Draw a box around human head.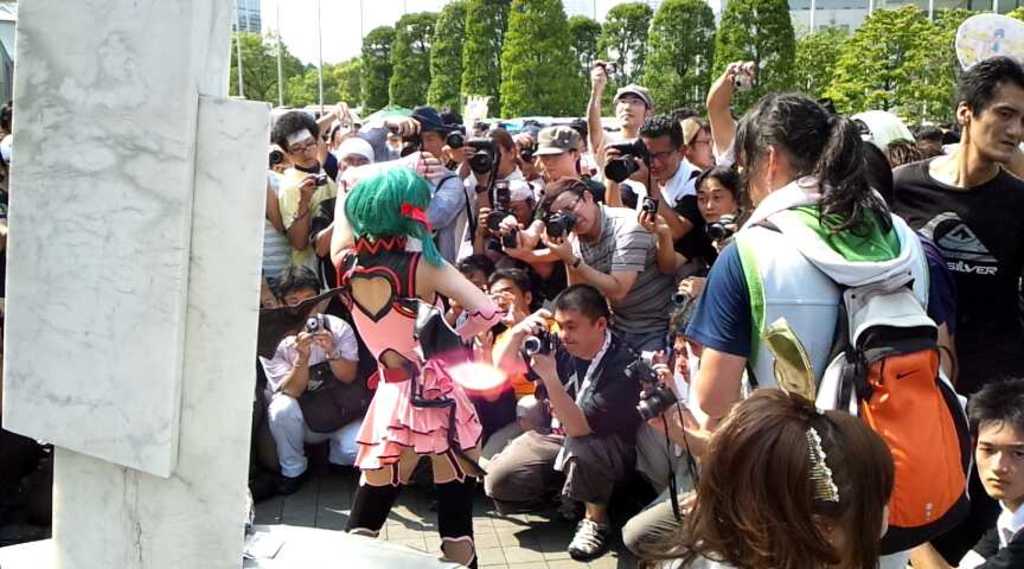
[852,113,915,165].
